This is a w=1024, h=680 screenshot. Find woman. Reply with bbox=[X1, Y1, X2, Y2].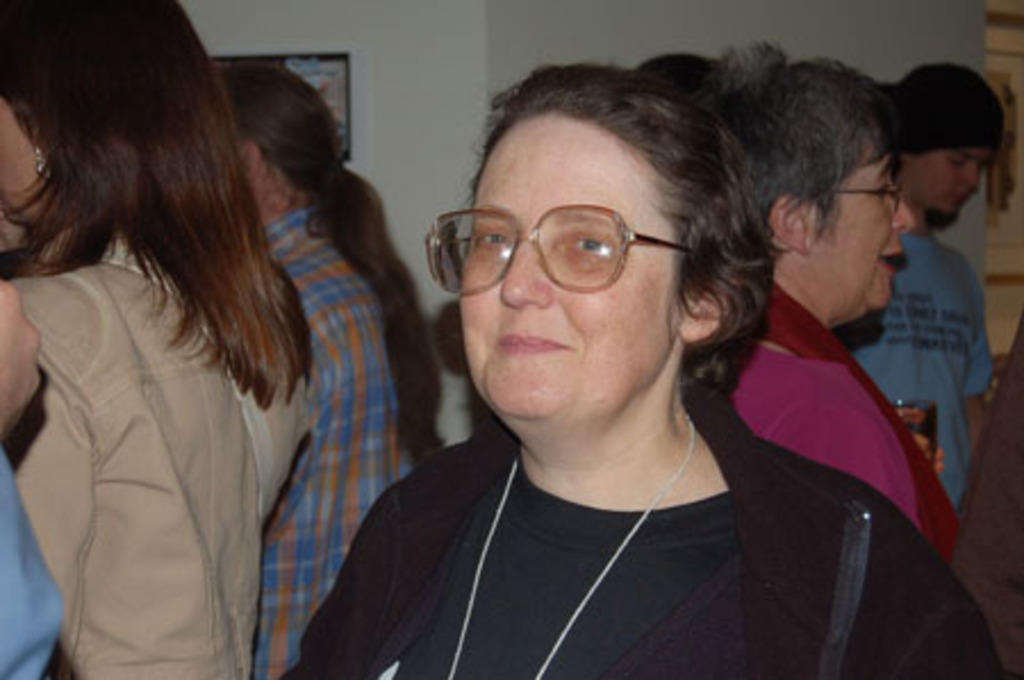
bbox=[282, 41, 969, 671].
